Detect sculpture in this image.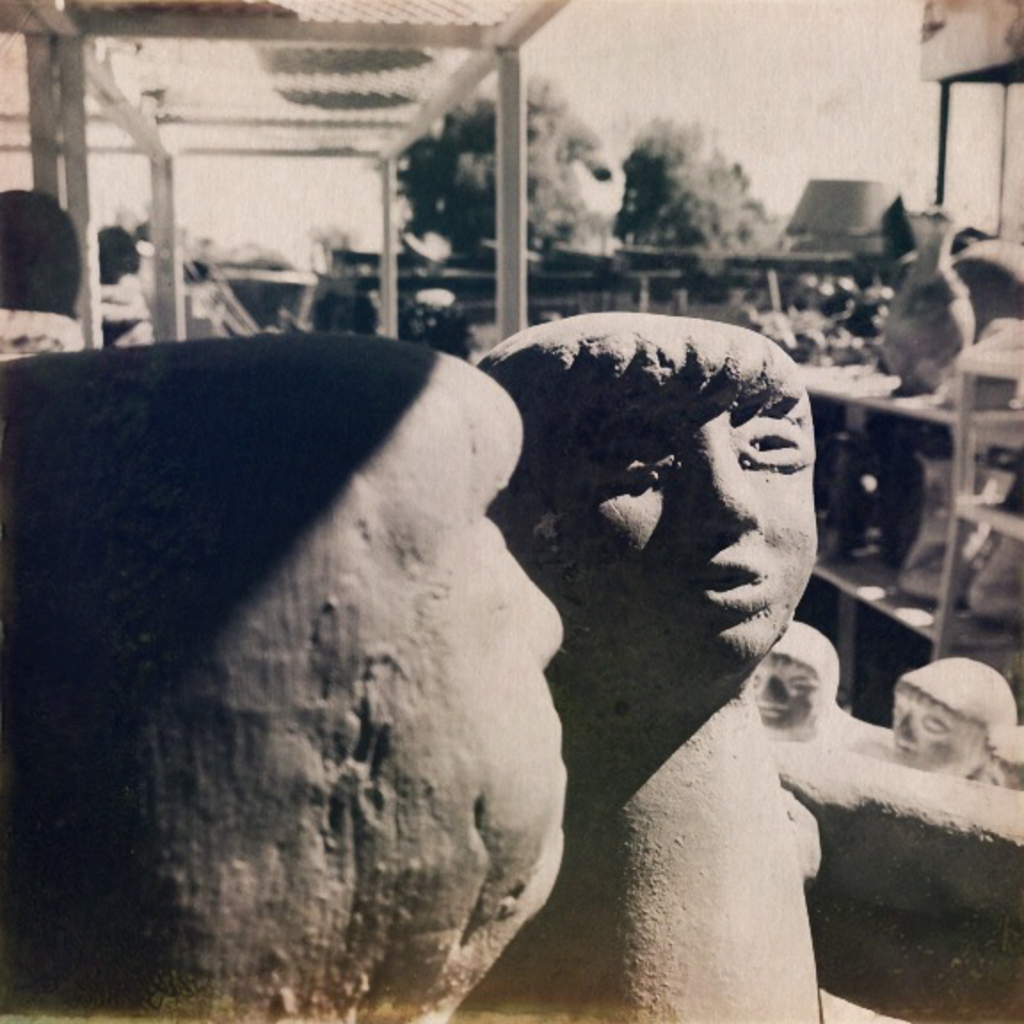
Detection: crop(436, 293, 873, 1022).
